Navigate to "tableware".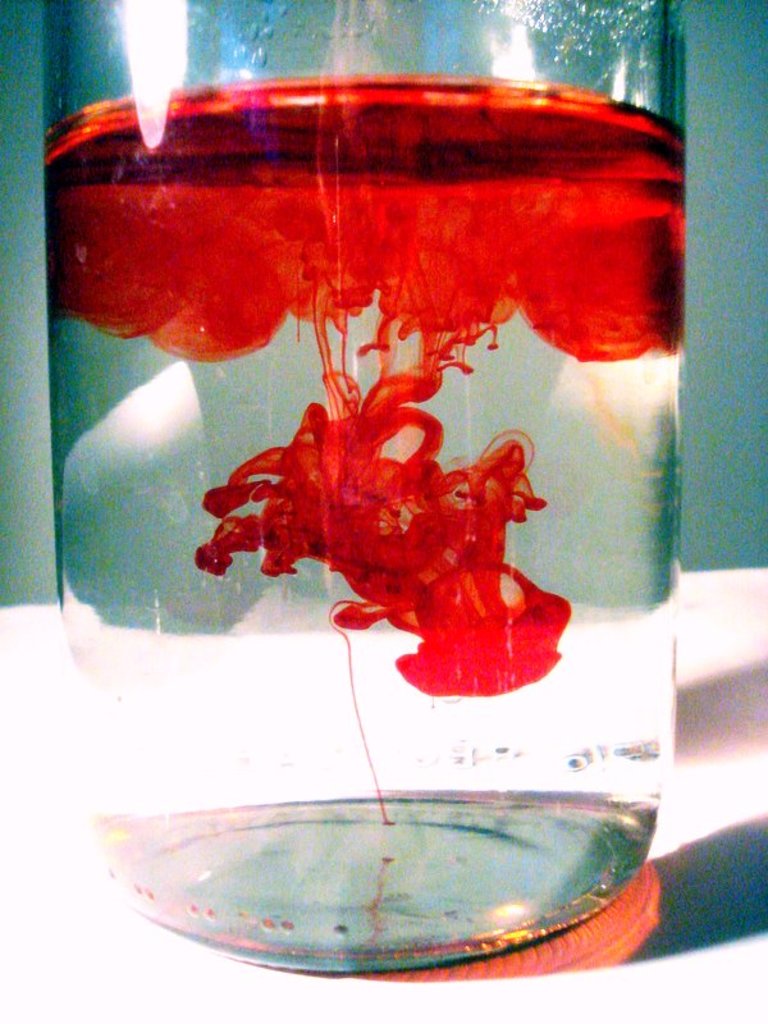
Navigation target: locate(29, 33, 718, 895).
